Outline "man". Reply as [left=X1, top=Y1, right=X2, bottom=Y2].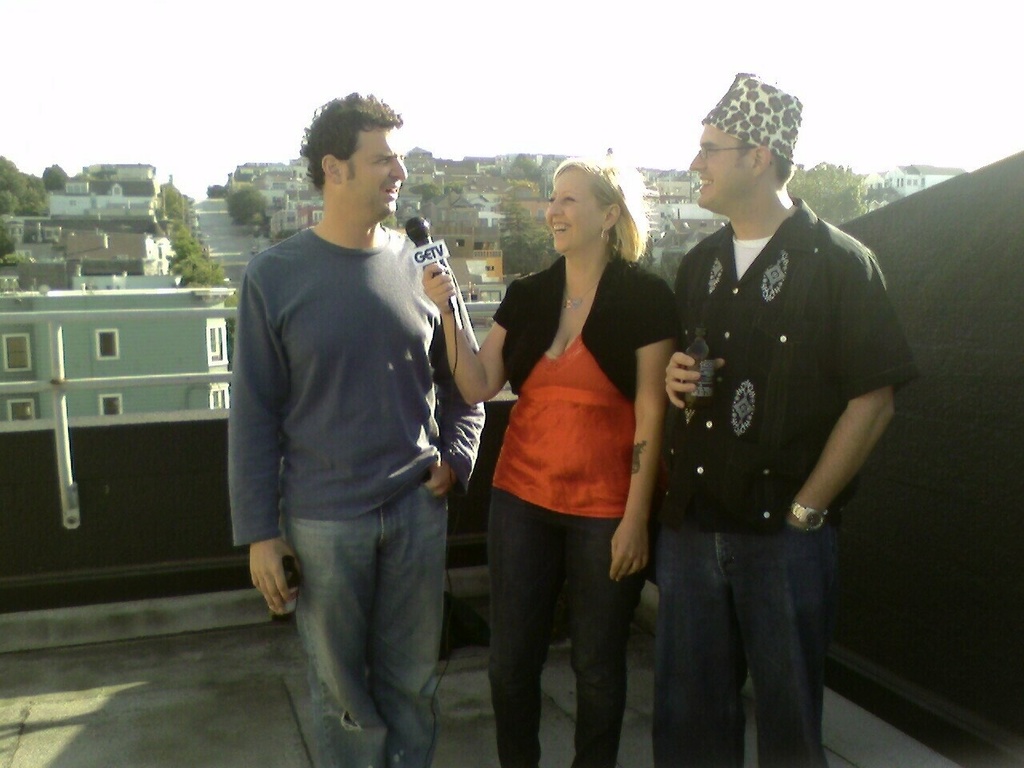
[left=216, top=87, right=485, bottom=759].
